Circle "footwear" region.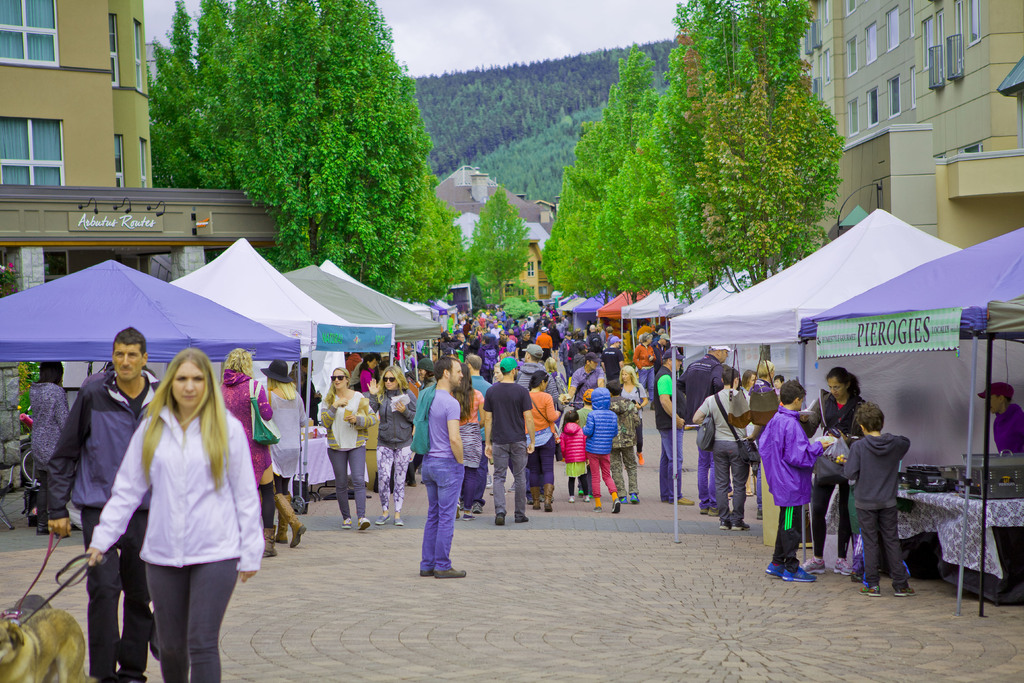
Region: x1=588 y1=493 x2=593 y2=498.
